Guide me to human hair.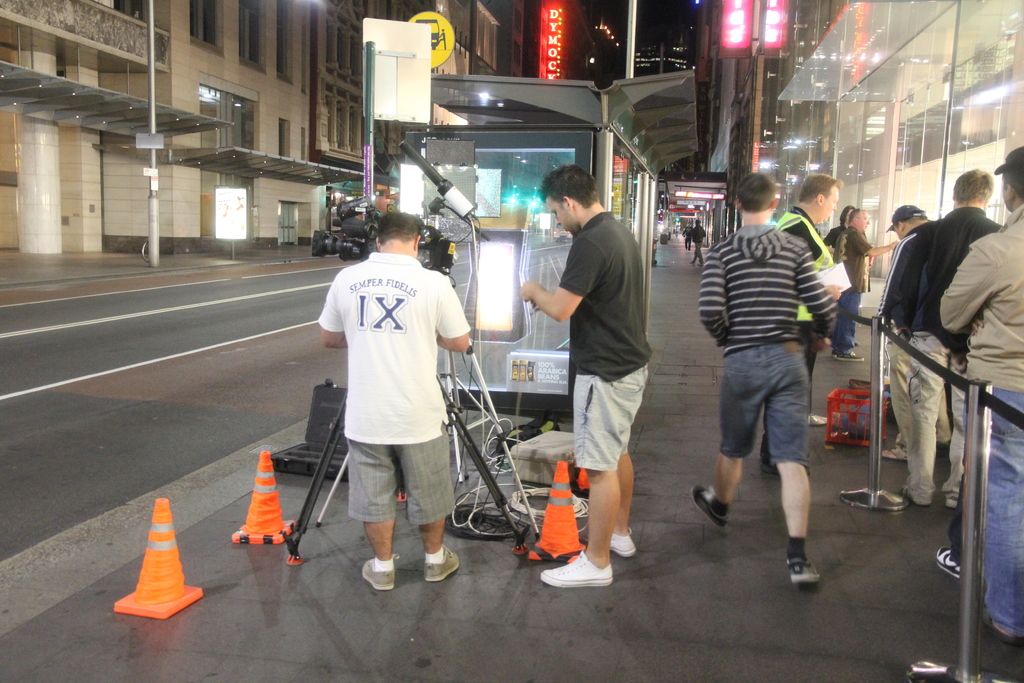
Guidance: x1=735, y1=170, x2=775, y2=215.
